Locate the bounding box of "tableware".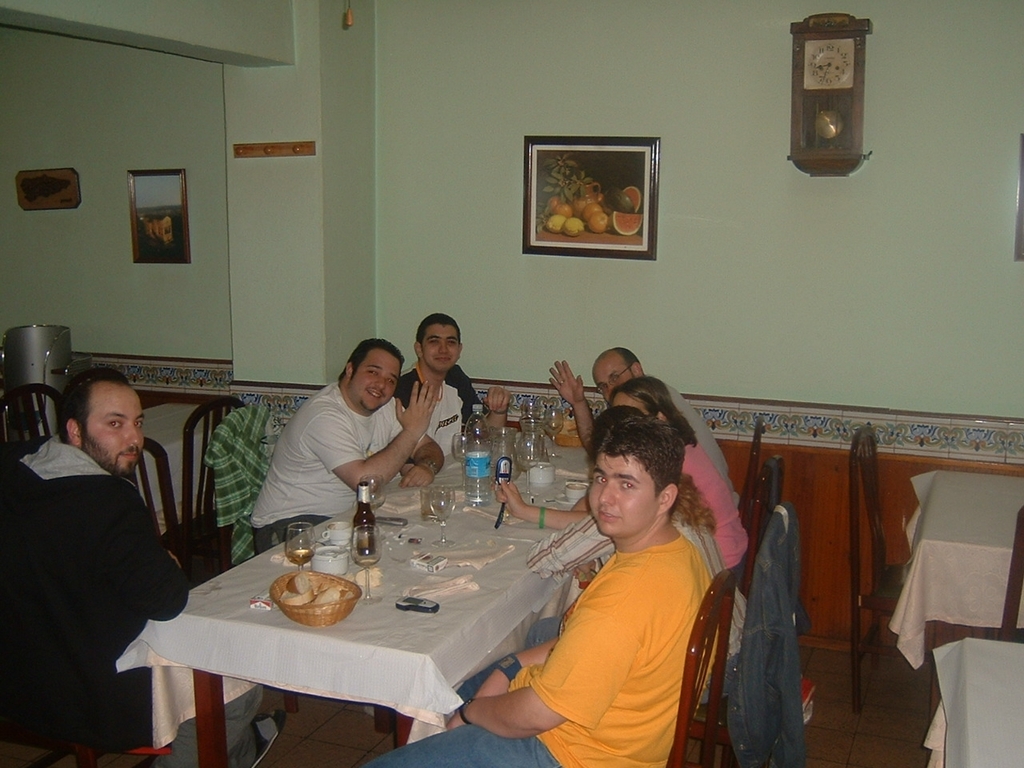
Bounding box: box(322, 521, 352, 551).
